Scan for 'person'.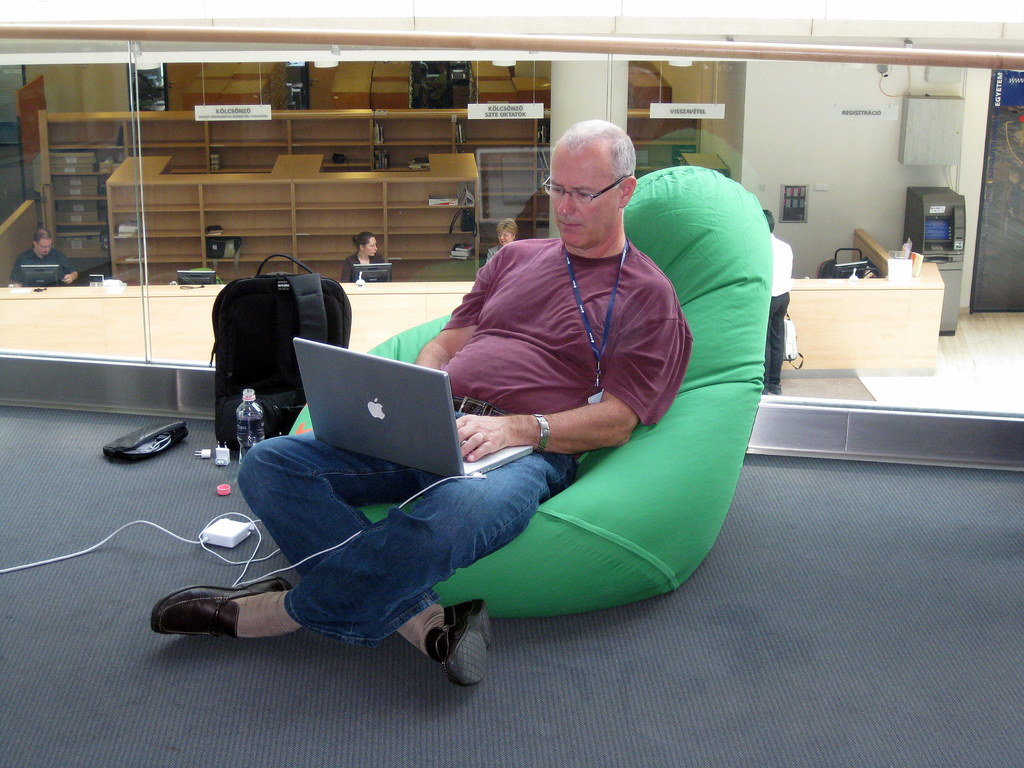
Scan result: 6,228,79,285.
